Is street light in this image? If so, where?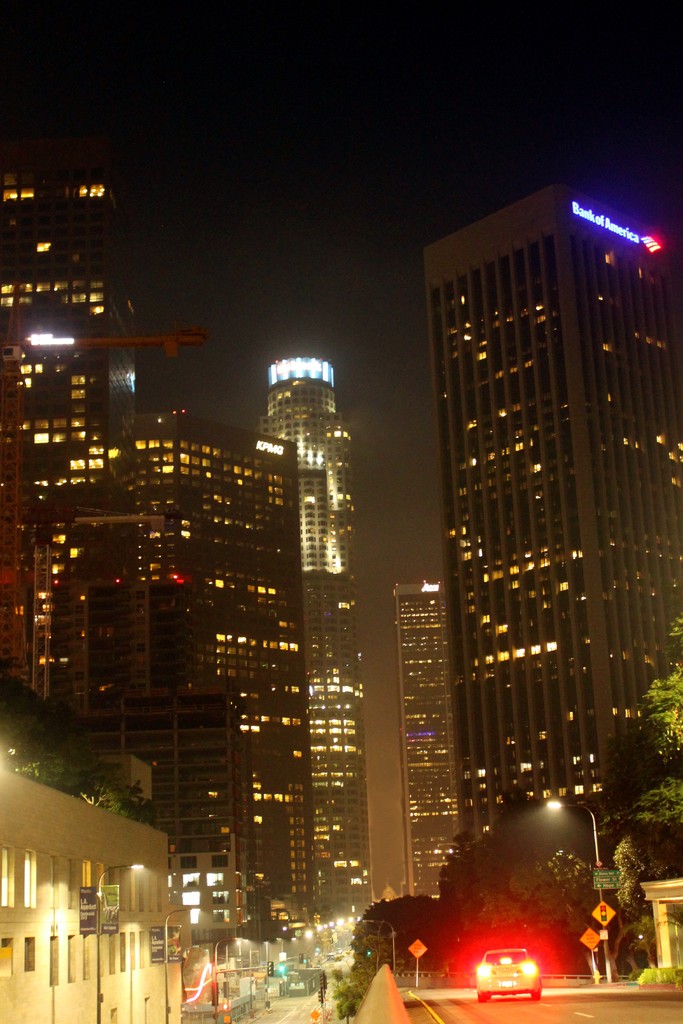
Yes, at {"x1": 362, "y1": 920, "x2": 395, "y2": 976}.
